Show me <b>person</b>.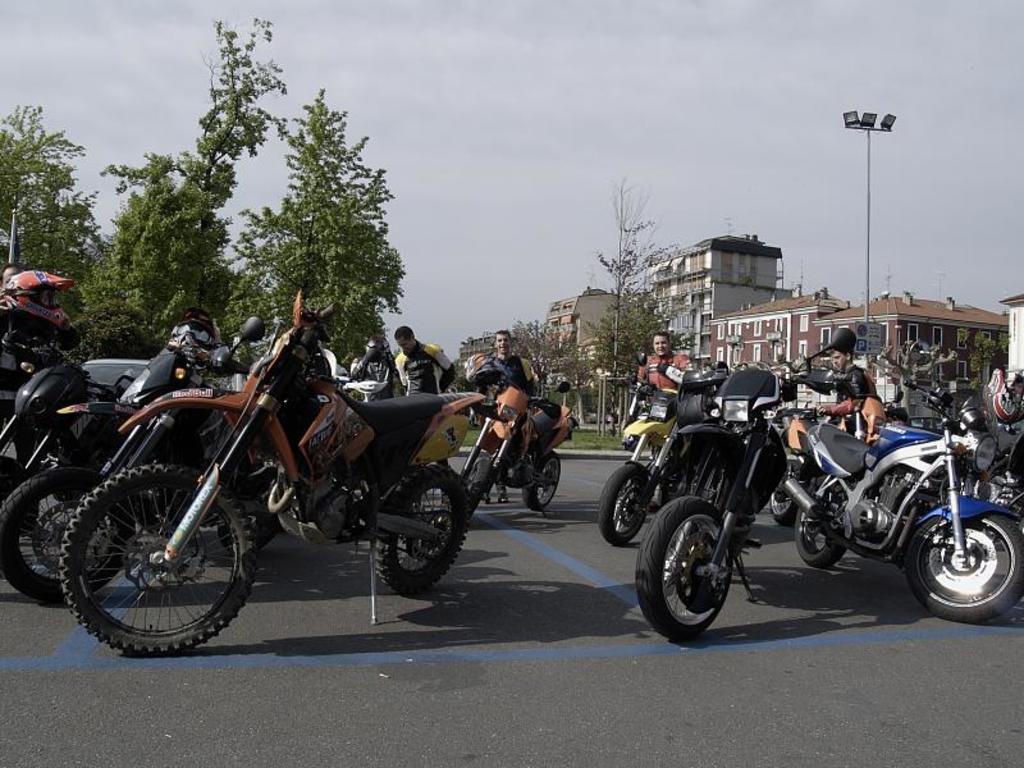
<b>person</b> is here: Rect(463, 329, 541, 511).
